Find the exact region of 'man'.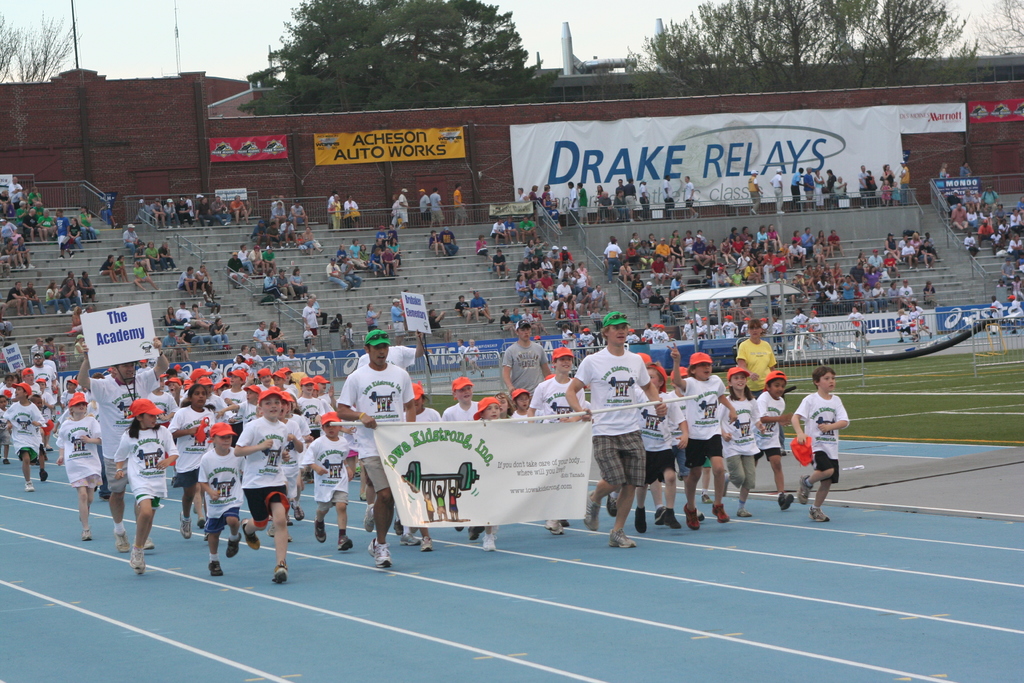
Exact region: x1=858 y1=166 x2=871 y2=206.
